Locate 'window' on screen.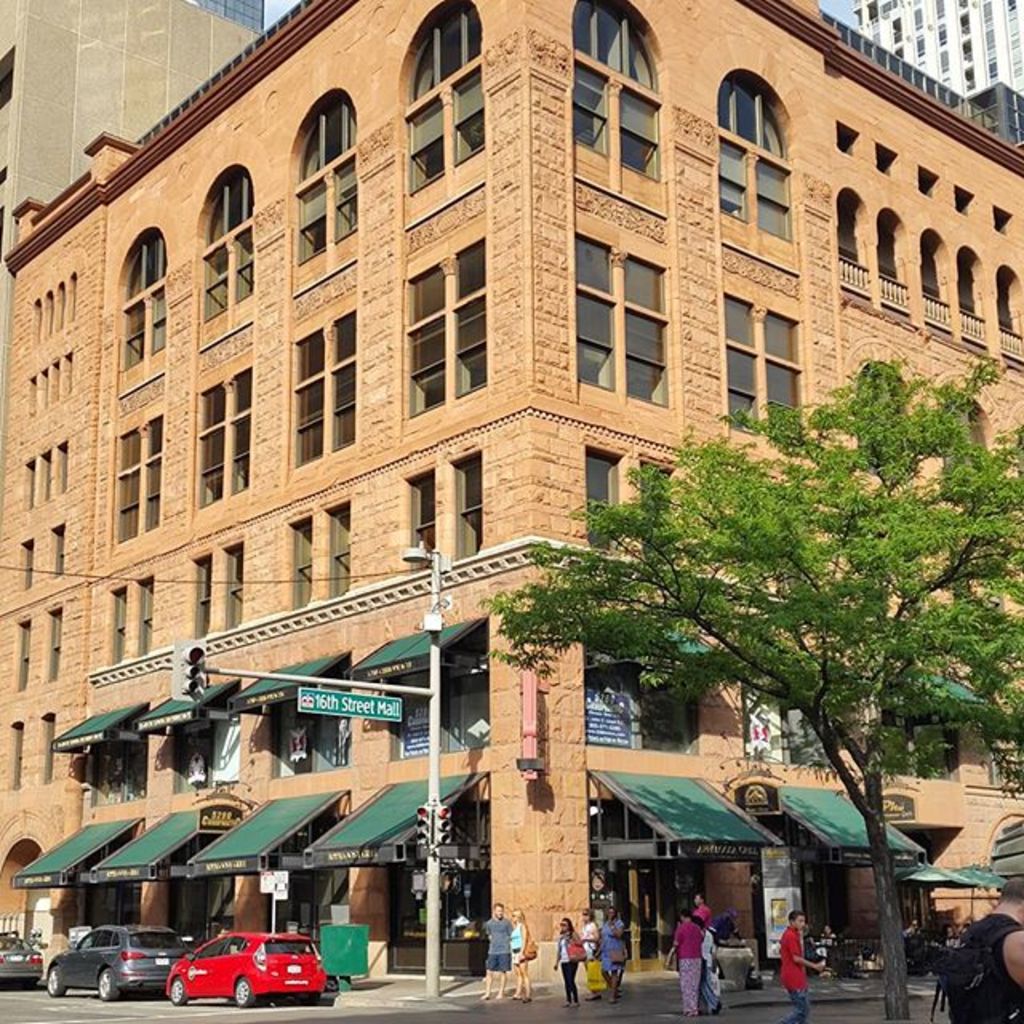
On screen at region(43, 603, 59, 683).
